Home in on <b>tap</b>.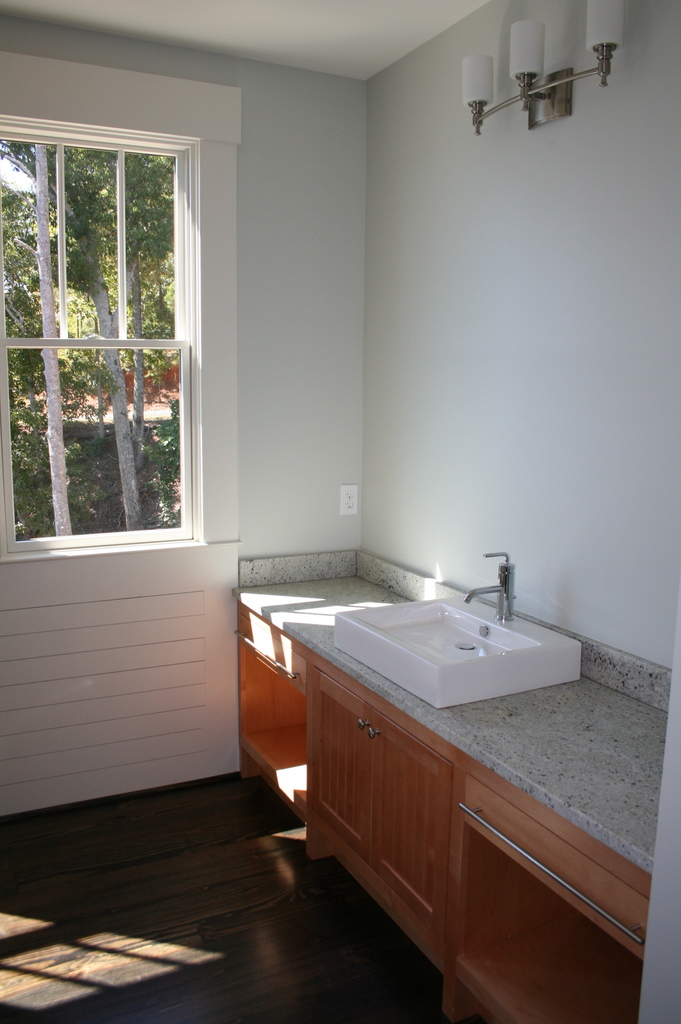
Homed in at 462, 548, 513, 621.
